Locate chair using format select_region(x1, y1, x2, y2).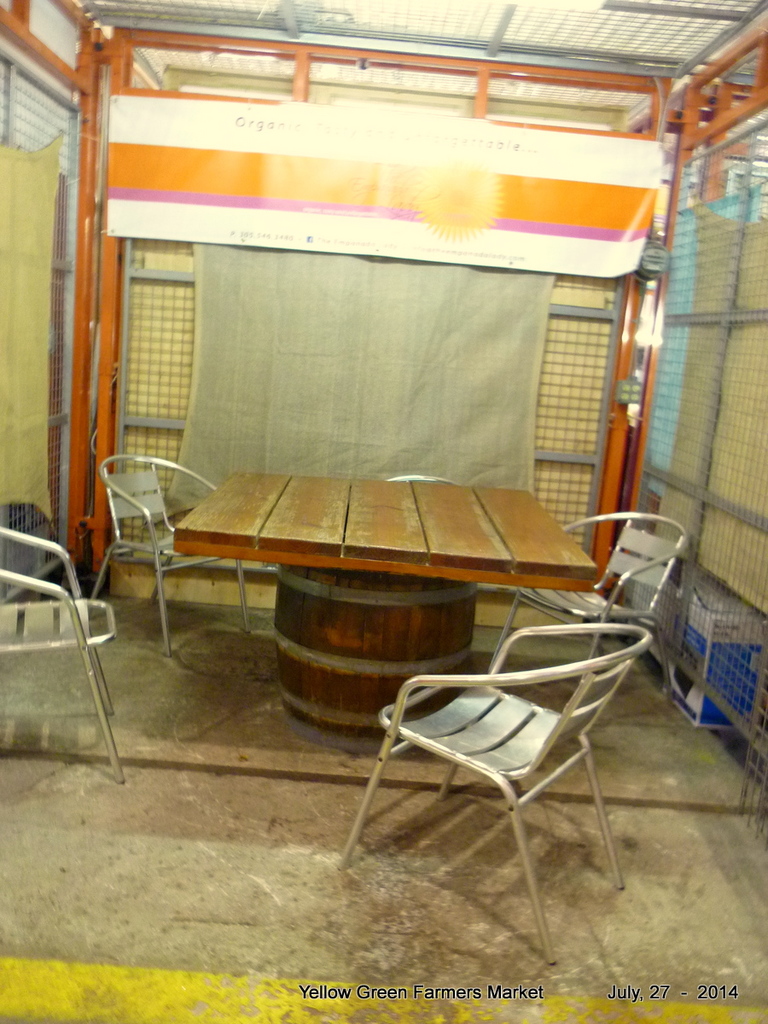
select_region(0, 522, 130, 783).
